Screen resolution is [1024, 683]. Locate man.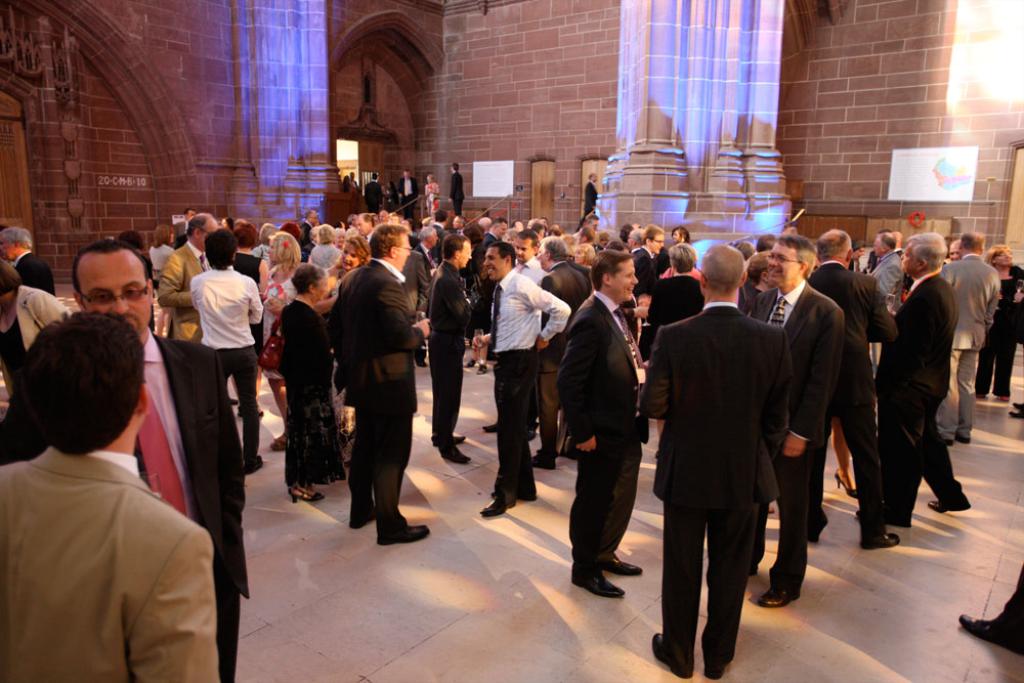
(68,236,251,682).
